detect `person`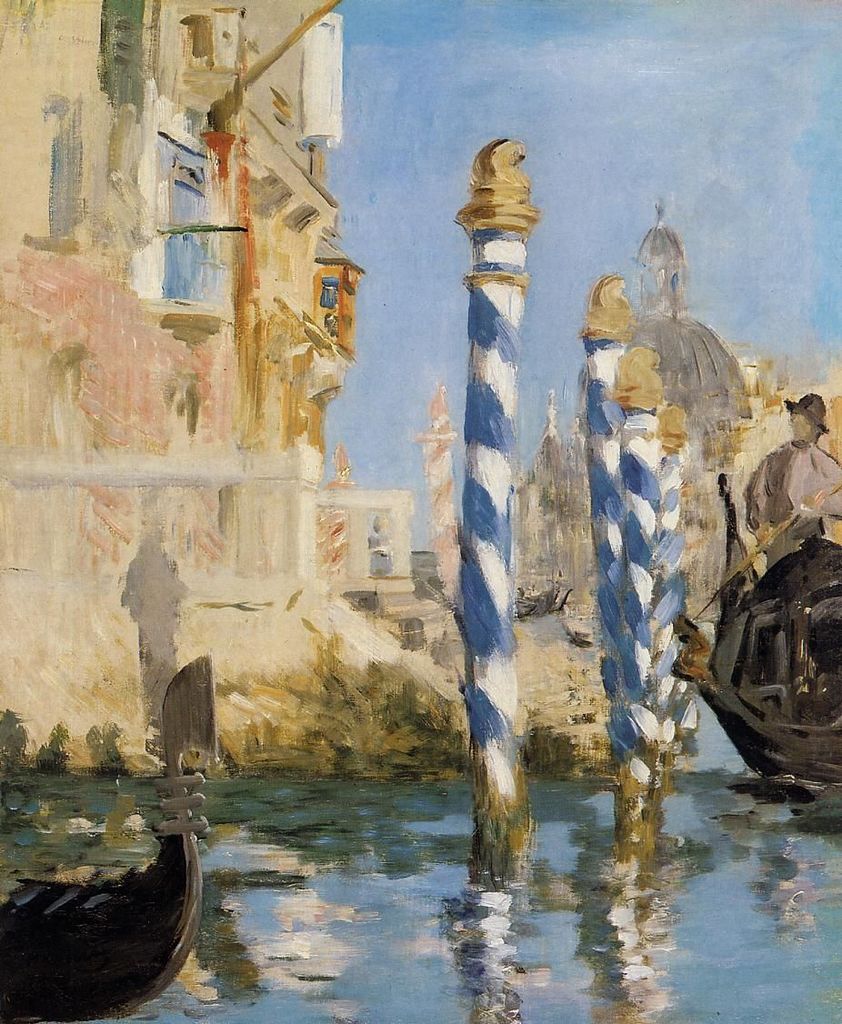
crop(746, 388, 841, 563)
